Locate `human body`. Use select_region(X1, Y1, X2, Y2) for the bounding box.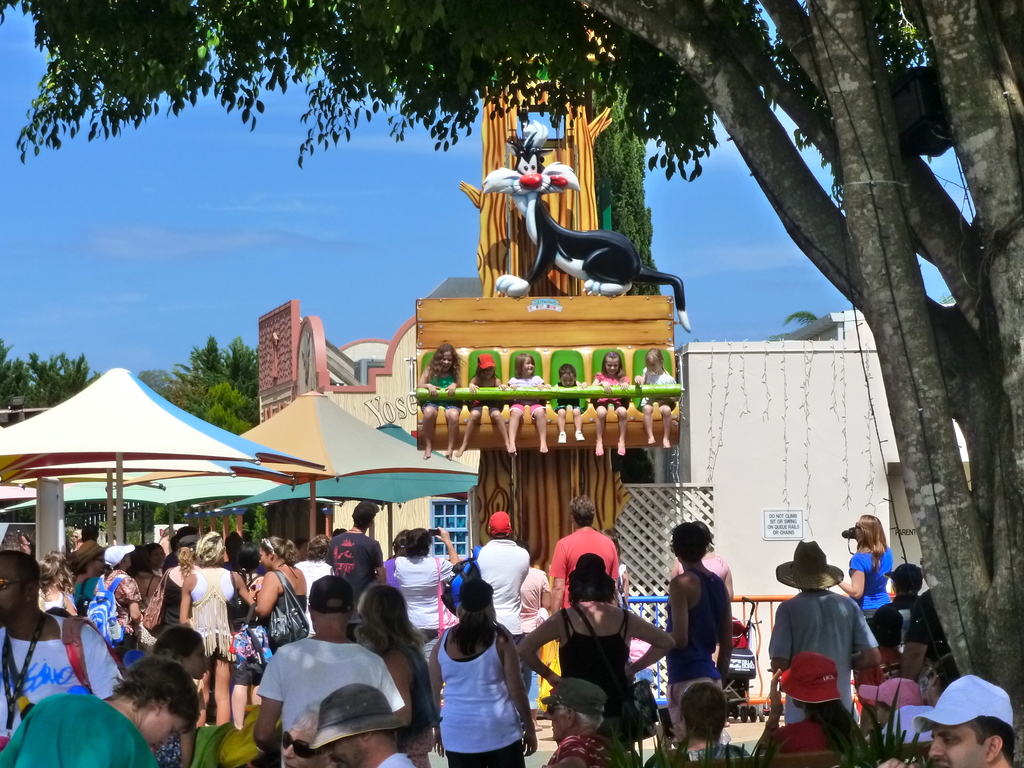
select_region(328, 498, 384, 621).
